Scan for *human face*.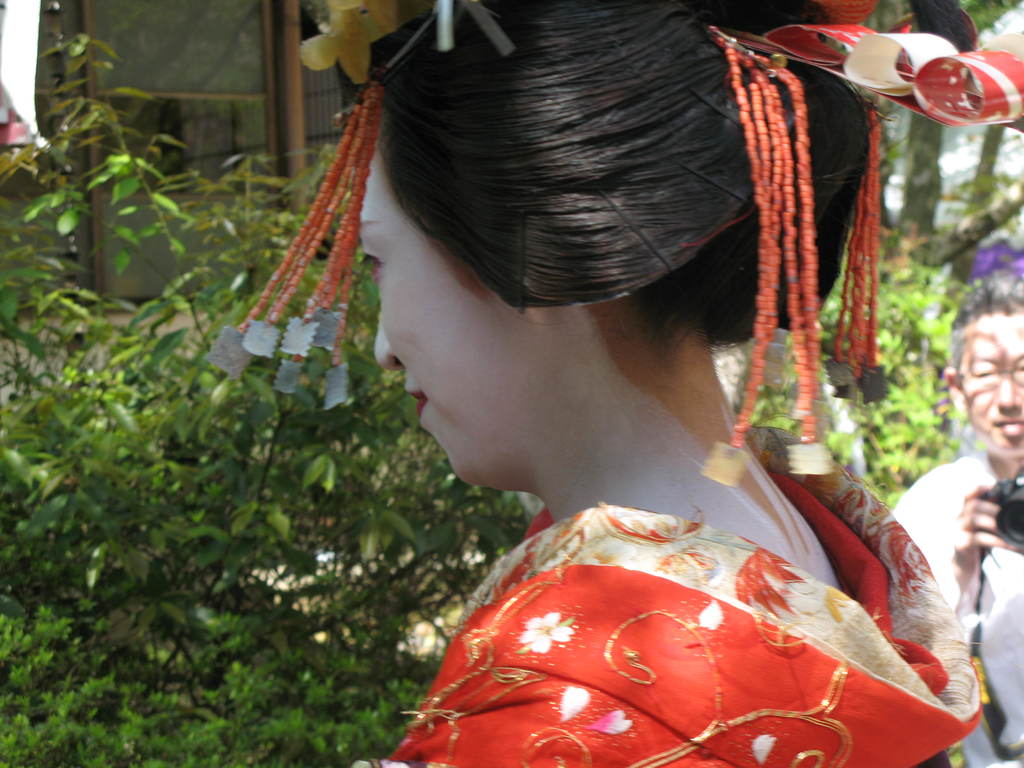
Scan result: box=[975, 314, 1023, 461].
